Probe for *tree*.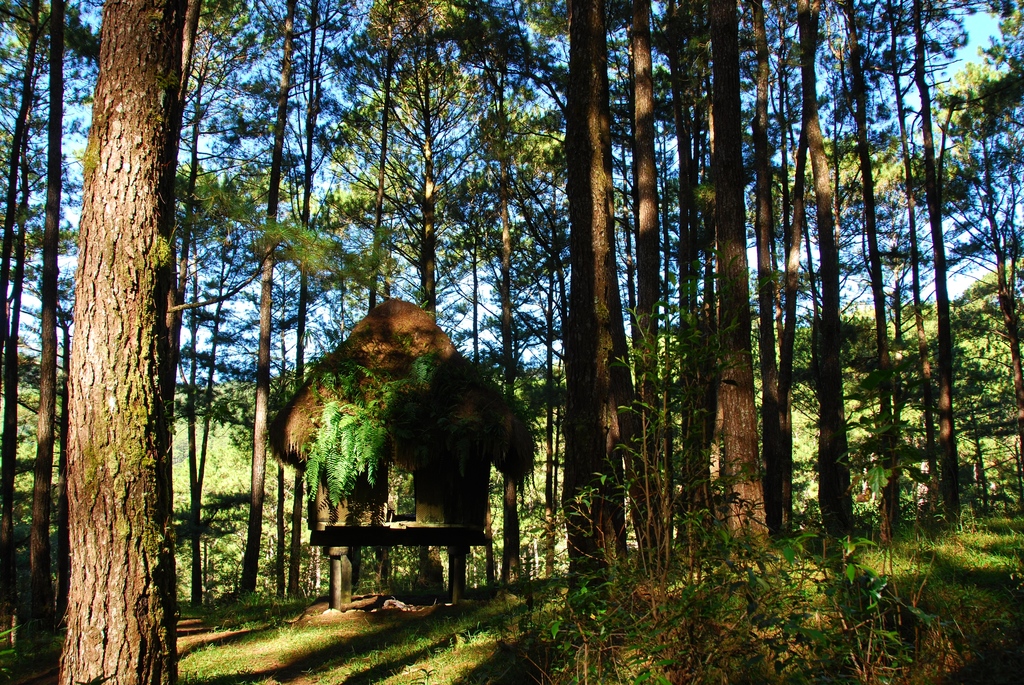
Probe result: (x1=1, y1=0, x2=91, y2=684).
